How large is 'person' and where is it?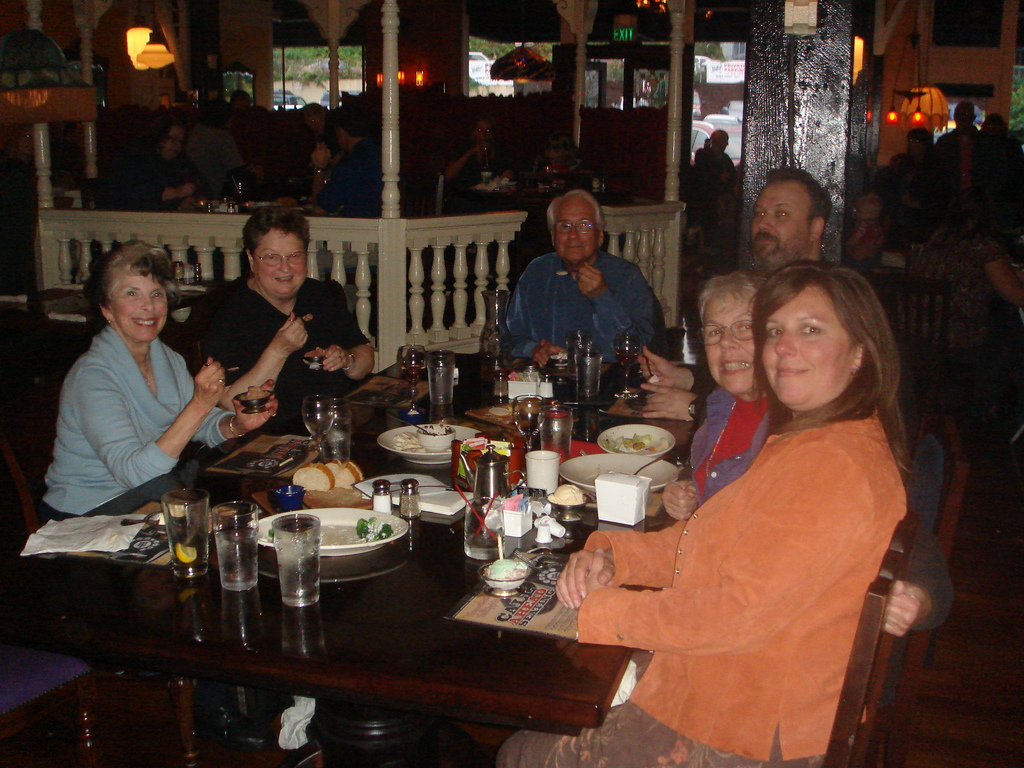
Bounding box: <region>277, 99, 330, 164</region>.
